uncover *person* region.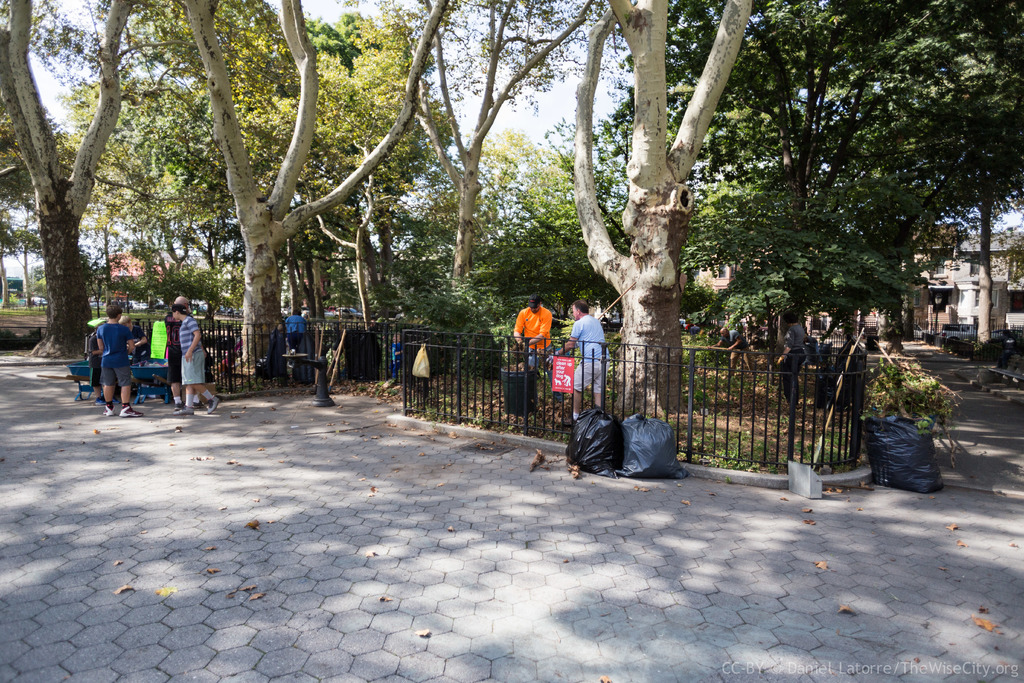
Uncovered: {"x1": 710, "y1": 327, "x2": 750, "y2": 375}.
